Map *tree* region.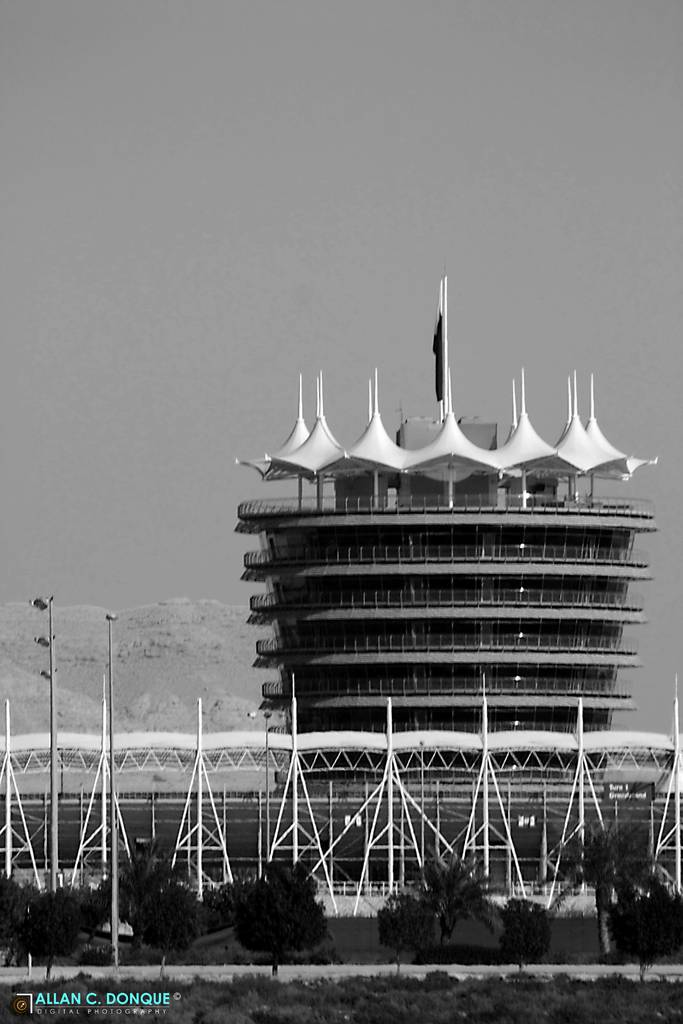
Mapped to select_region(19, 890, 86, 982).
